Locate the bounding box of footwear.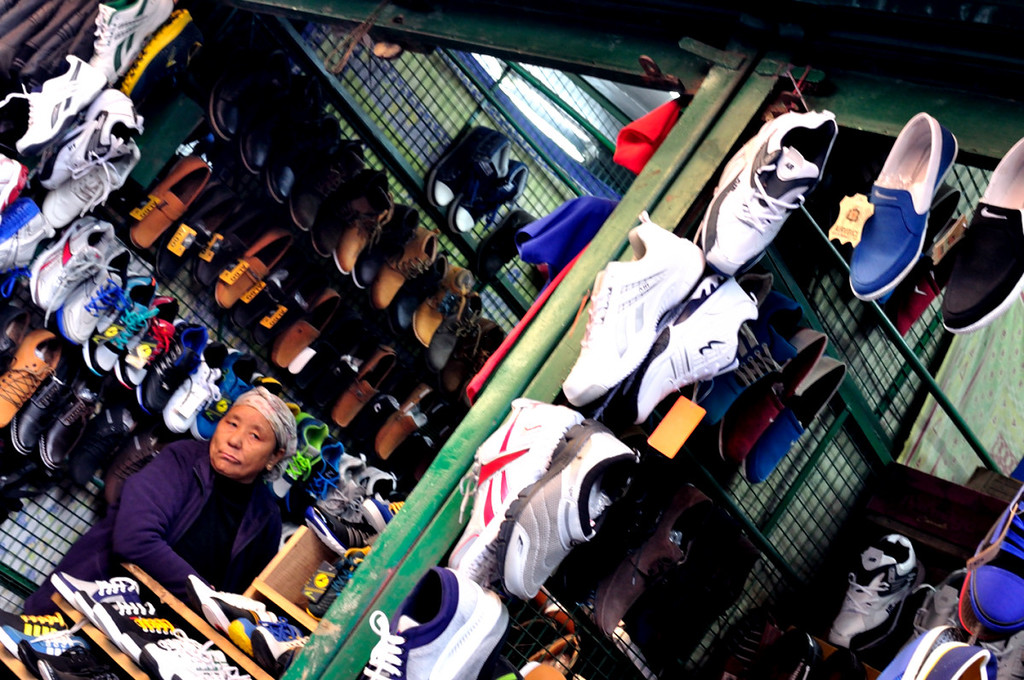
Bounding box: 705 108 839 276.
